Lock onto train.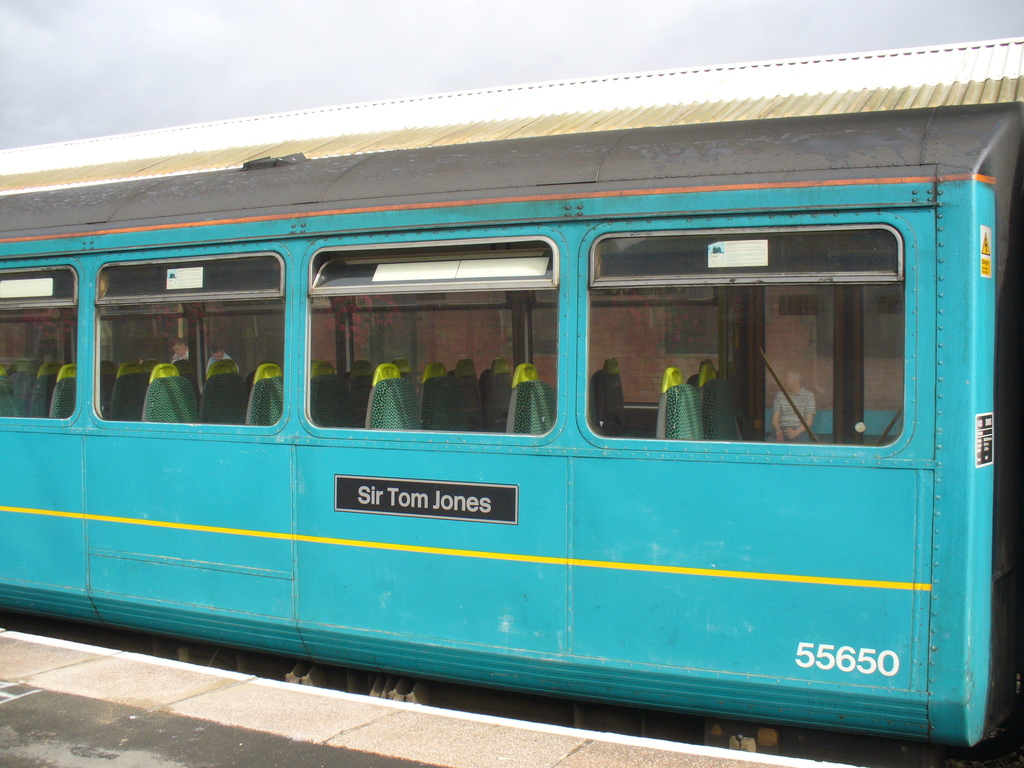
Locked: [0, 100, 1023, 758].
